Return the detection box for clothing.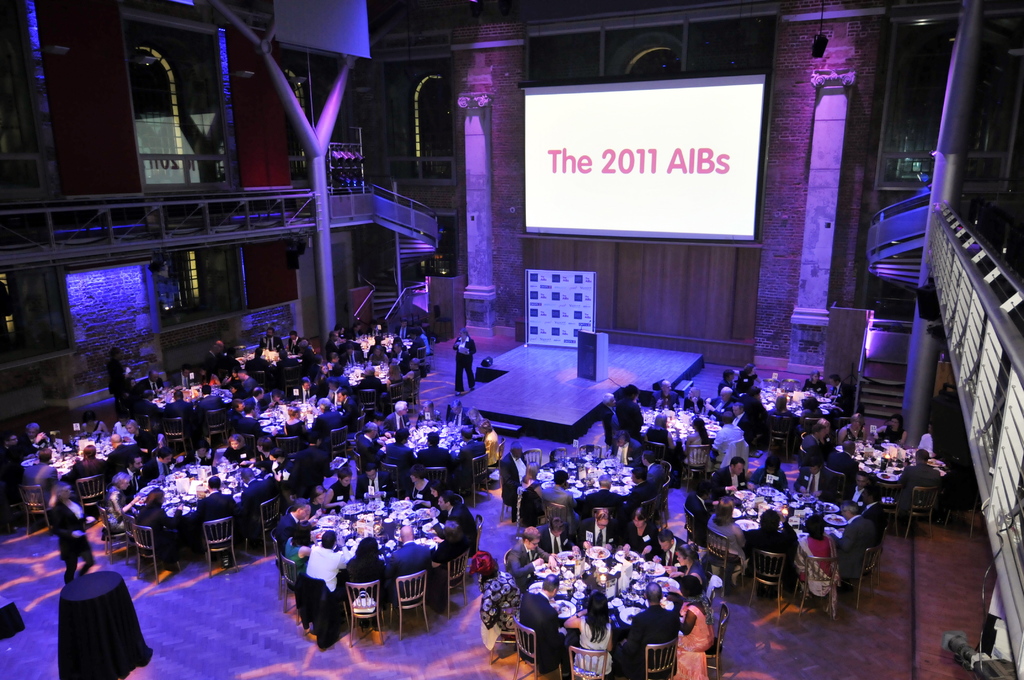
190:393:219:433.
